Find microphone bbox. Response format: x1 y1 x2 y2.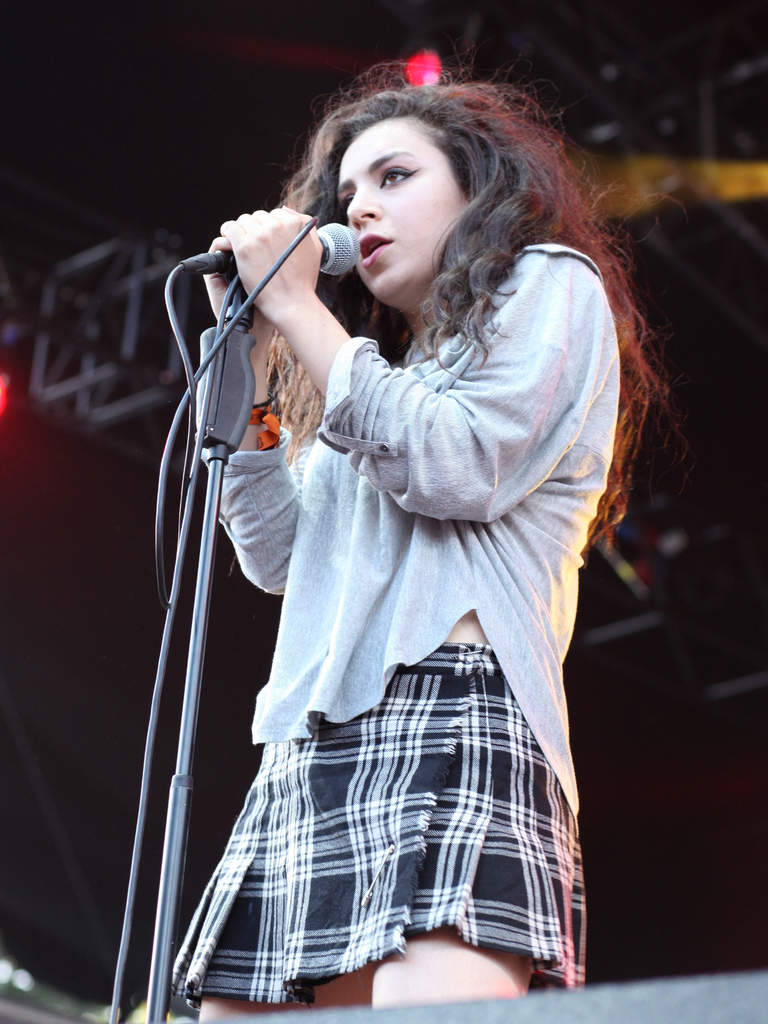
180 216 365 279.
